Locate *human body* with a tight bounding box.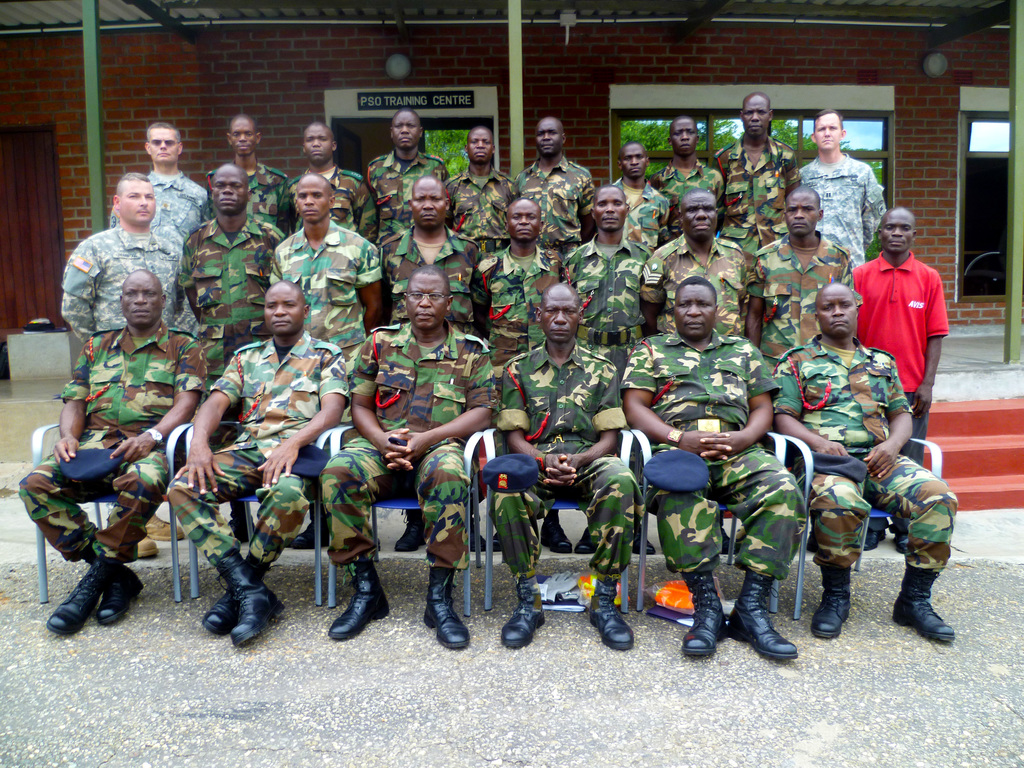
pyautogui.locateOnScreen(468, 188, 570, 381).
